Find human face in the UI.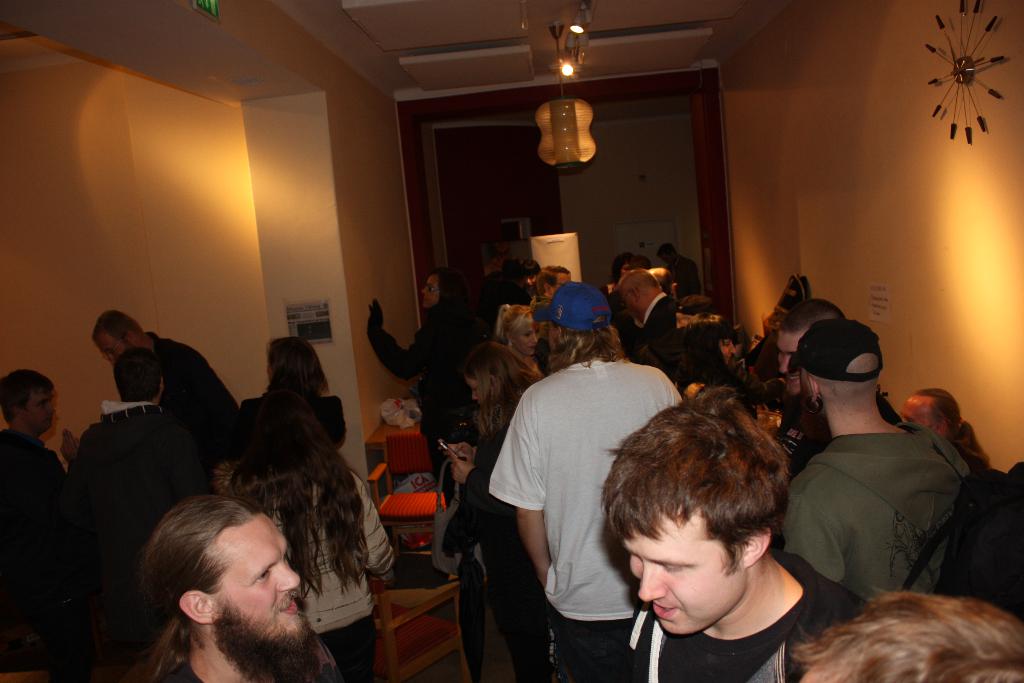
UI element at [614,500,749,639].
